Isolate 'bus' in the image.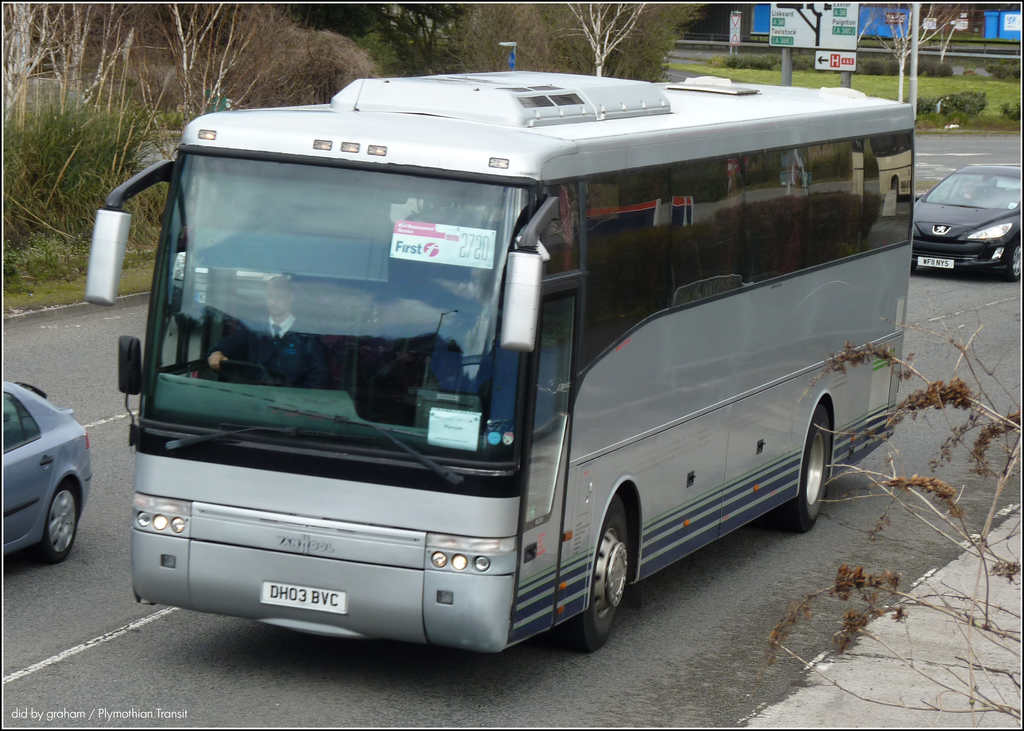
Isolated region: 85:68:918:654.
